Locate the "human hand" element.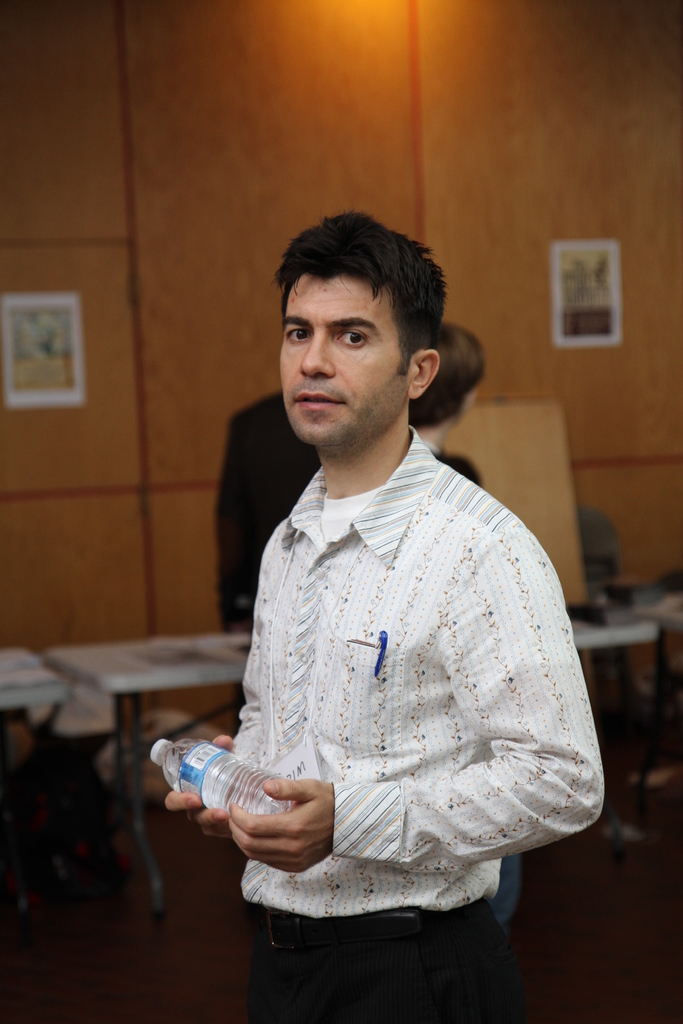
Element bbox: Rect(254, 765, 332, 868).
